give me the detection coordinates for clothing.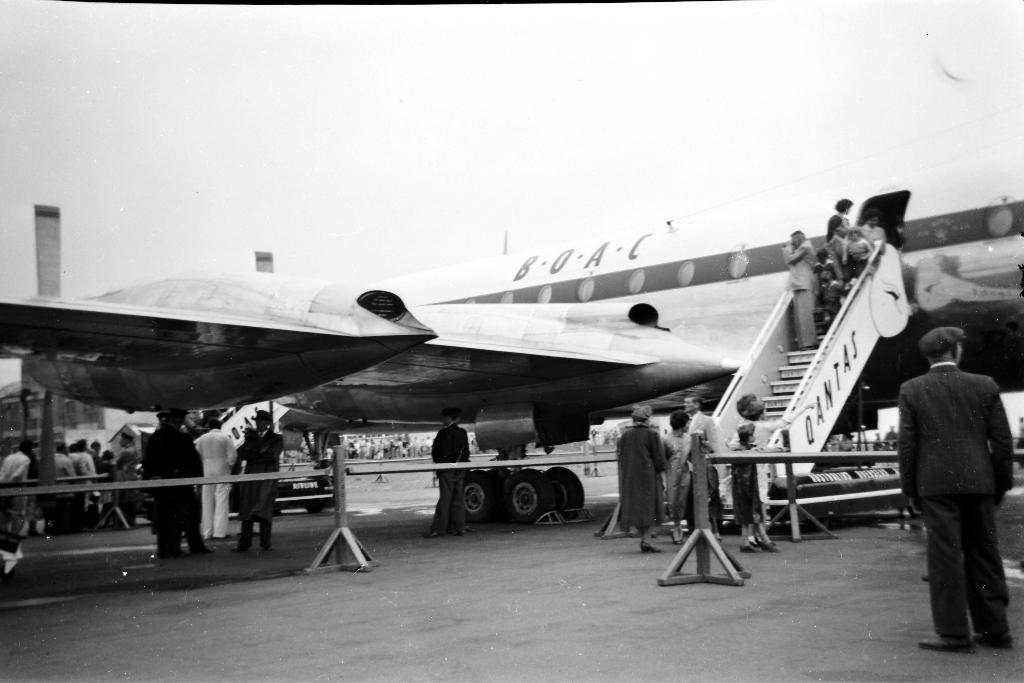
[92,458,118,482].
